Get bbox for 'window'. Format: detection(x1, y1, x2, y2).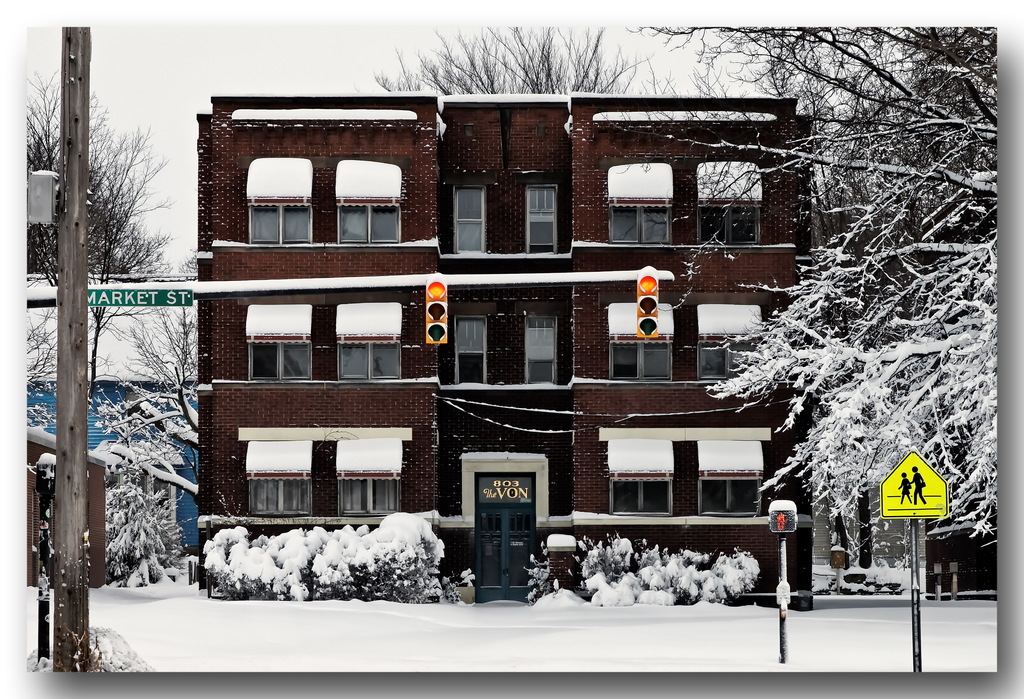
detection(607, 469, 672, 515).
